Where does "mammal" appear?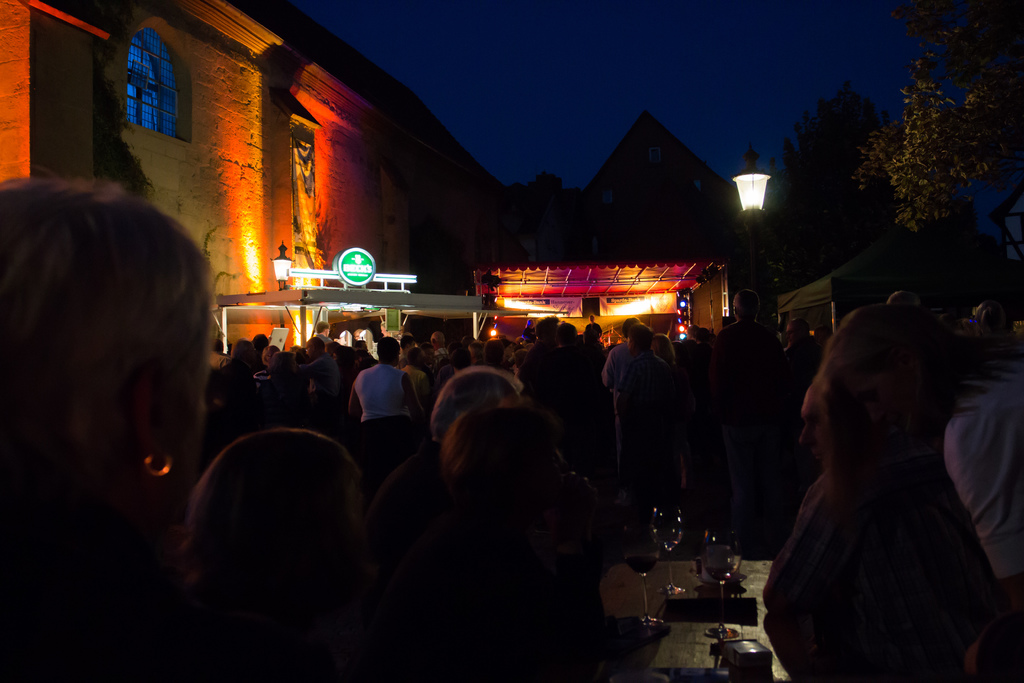
Appears at <bbox>424, 358, 554, 490</bbox>.
